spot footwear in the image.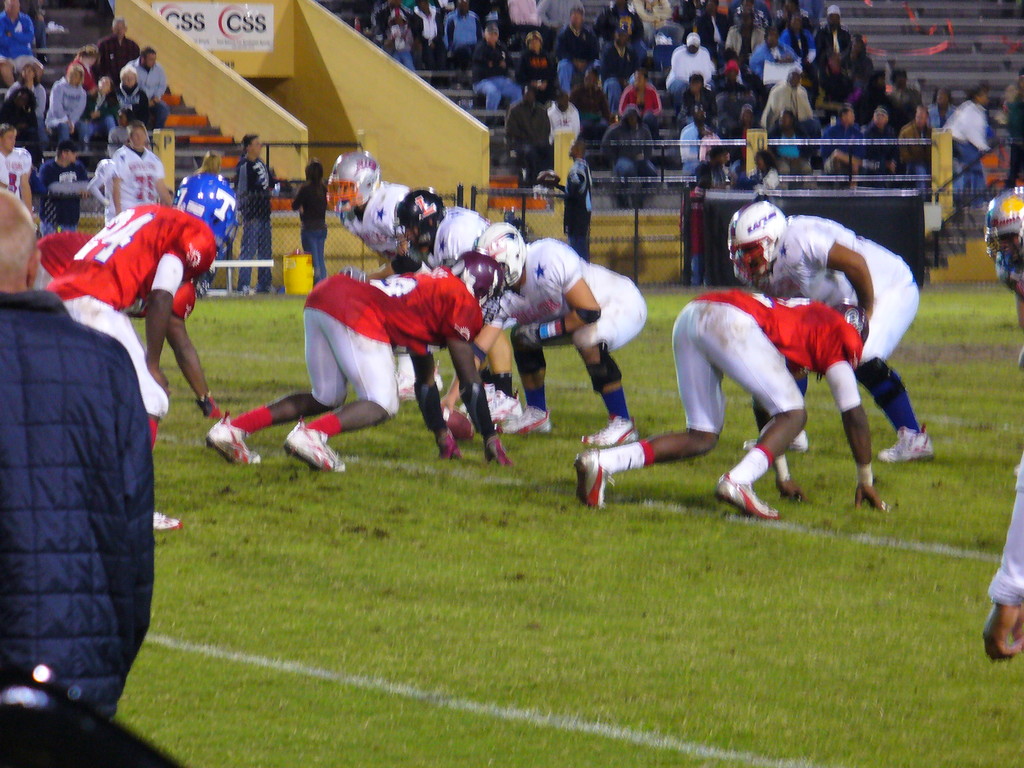
footwear found at bbox=[202, 412, 266, 465].
